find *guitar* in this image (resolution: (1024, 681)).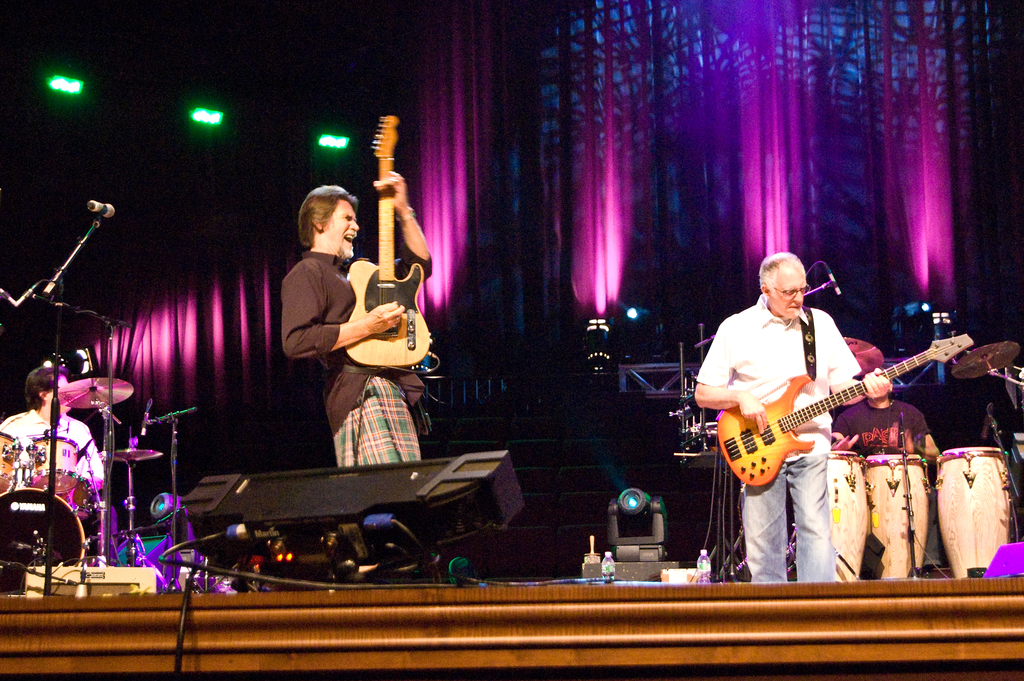
{"left": 346, "top": 111, "right": 430, "bottom": 376}.
